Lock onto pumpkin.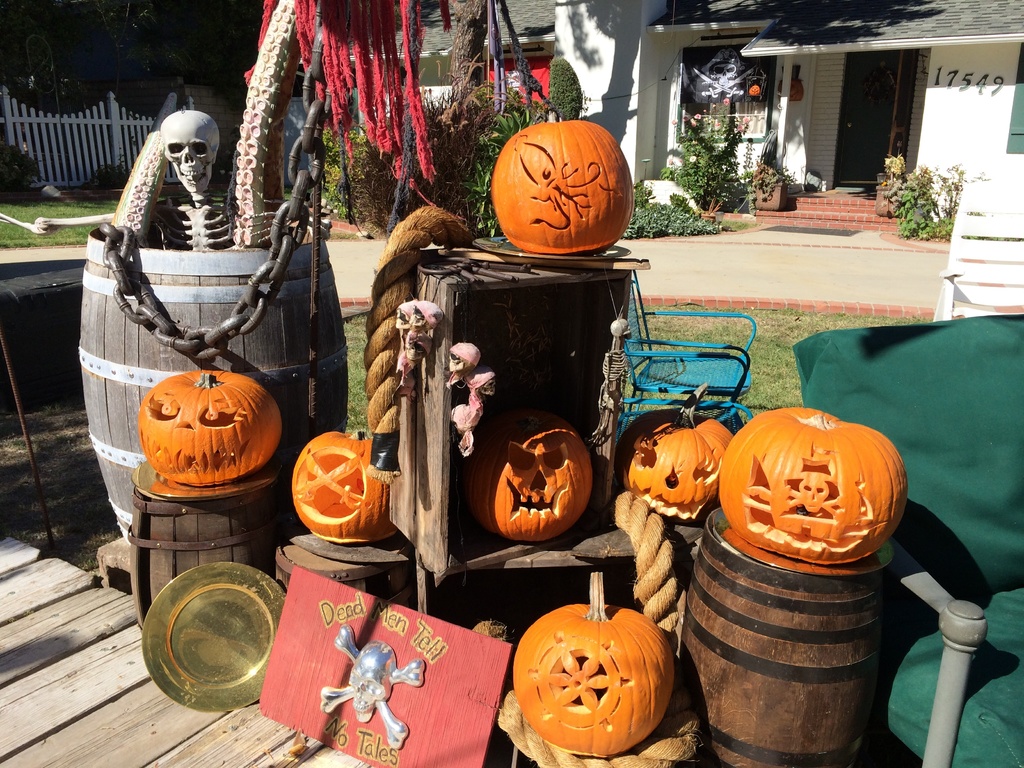
Locked: locate(490, 108, 636, 255).
